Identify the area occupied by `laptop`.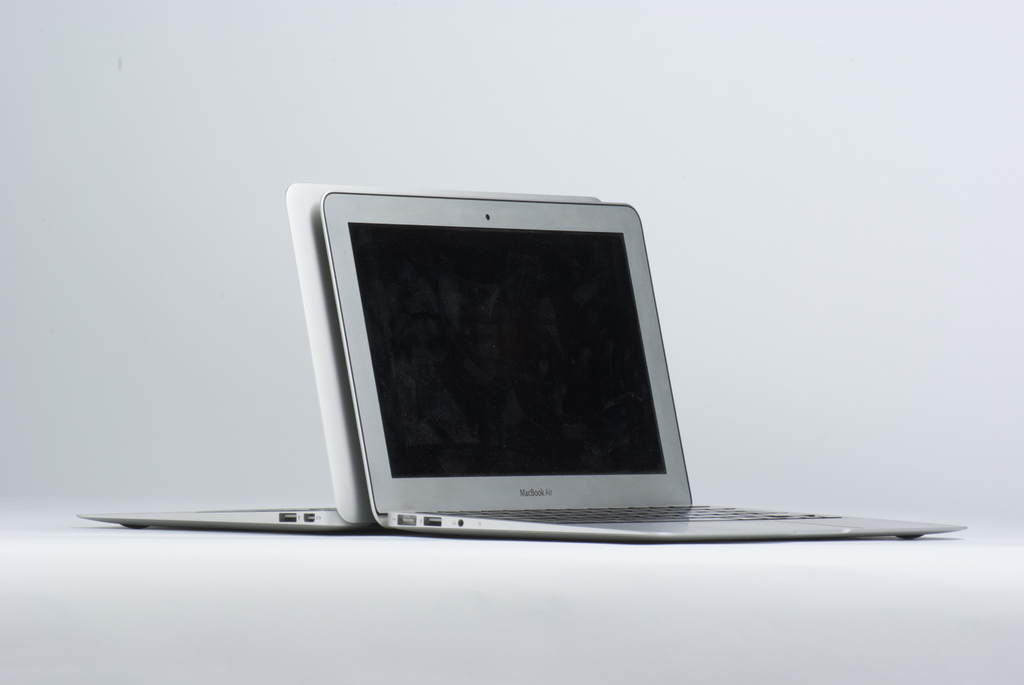
Area: <bbox>318, 200, 966, 547</bbox>.
